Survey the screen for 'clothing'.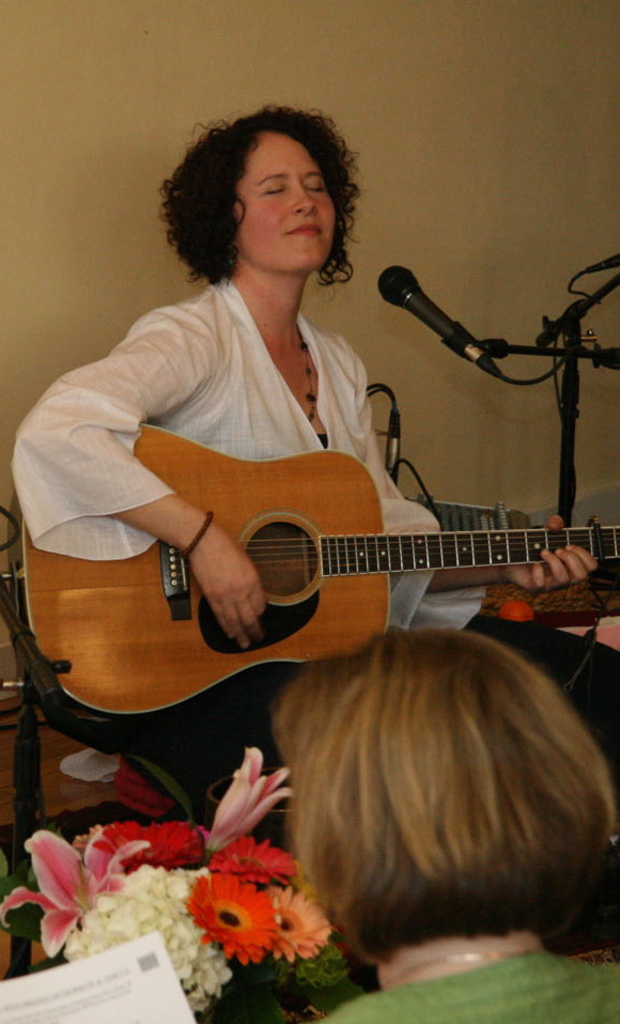
Survey found: crop(321, 946, 619, 1023).
